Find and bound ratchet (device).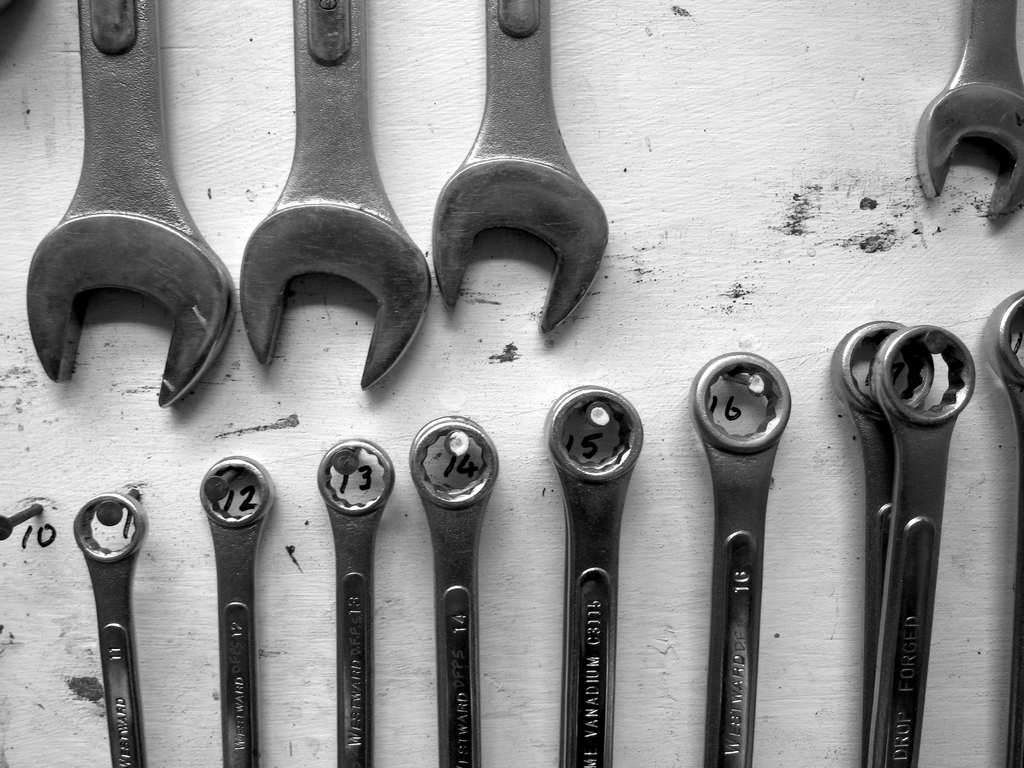
Bound: 434,0,616,340.
